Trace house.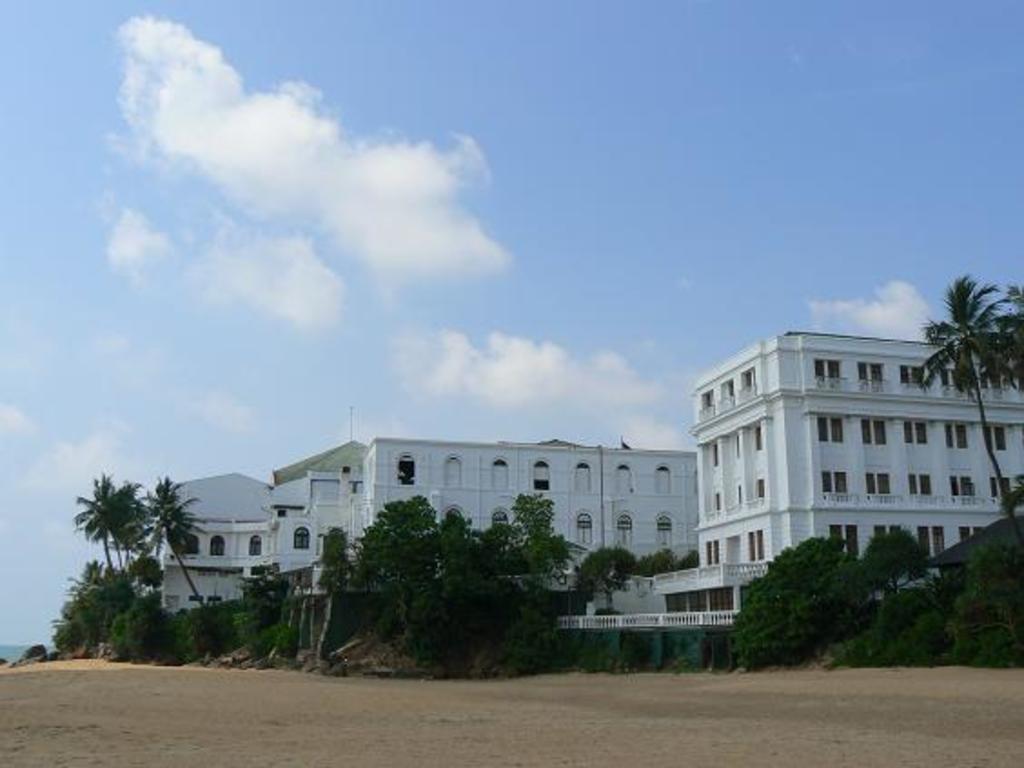
Traced to [left=129, top=463, right=272, bottom=612].
